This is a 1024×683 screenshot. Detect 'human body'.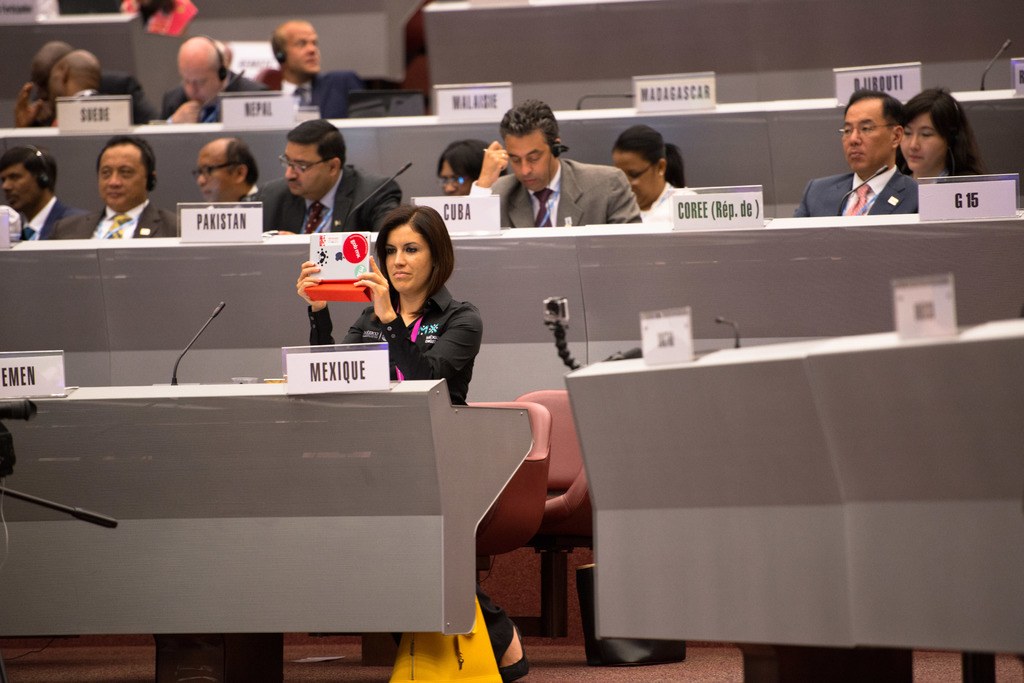
161:63:266:122.
